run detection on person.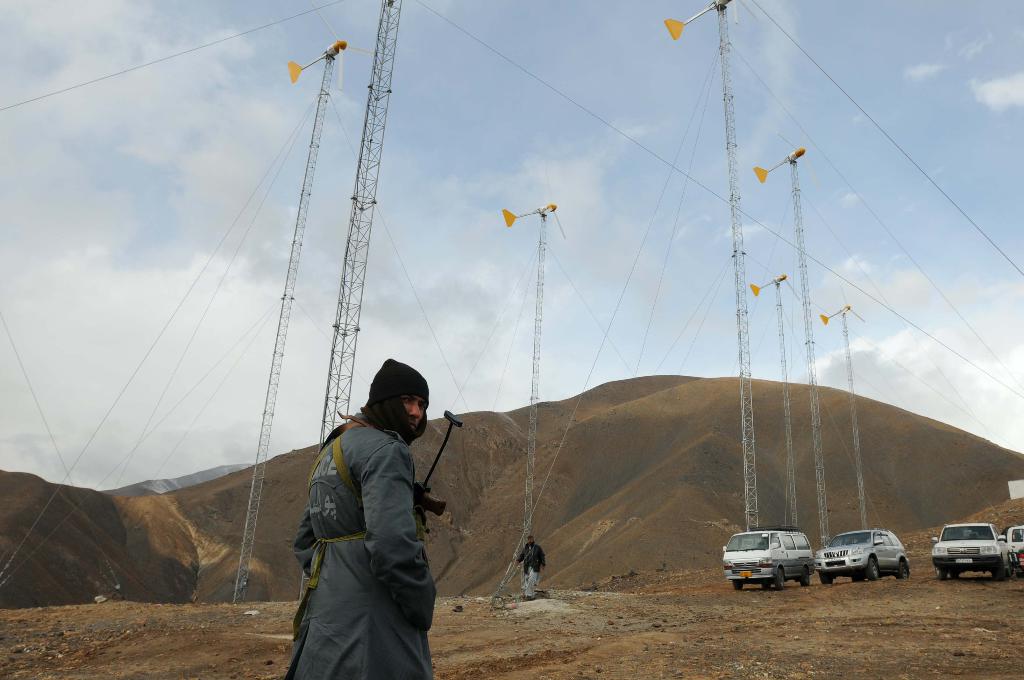
Result: bbox=[521, 528, 547, 597].
